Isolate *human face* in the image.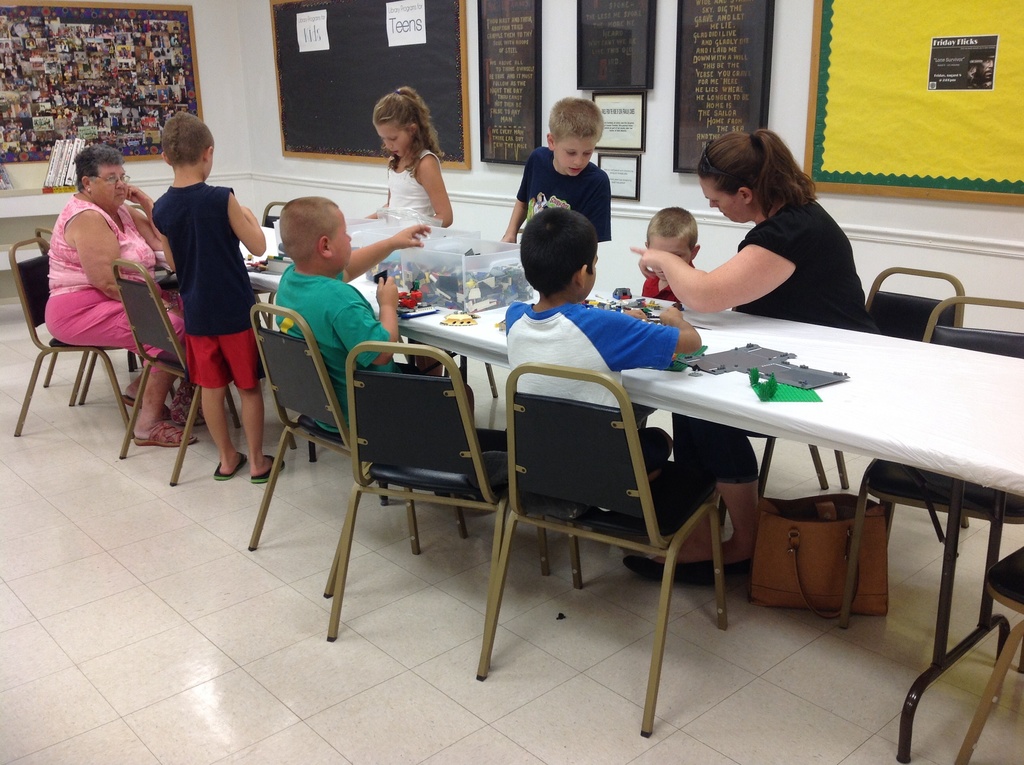
Isolated region: bbox=(553, 138, 595, 177).
